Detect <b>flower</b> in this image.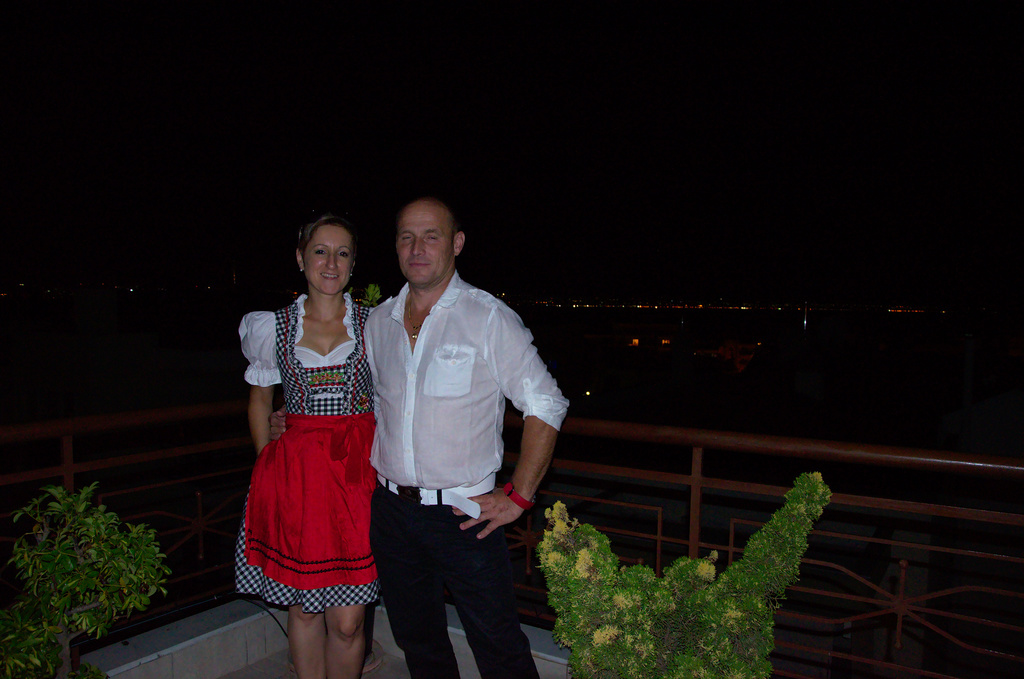
Detection: {"x1": 575, "y1": 544, "x2": 596, "y2": 576}.
